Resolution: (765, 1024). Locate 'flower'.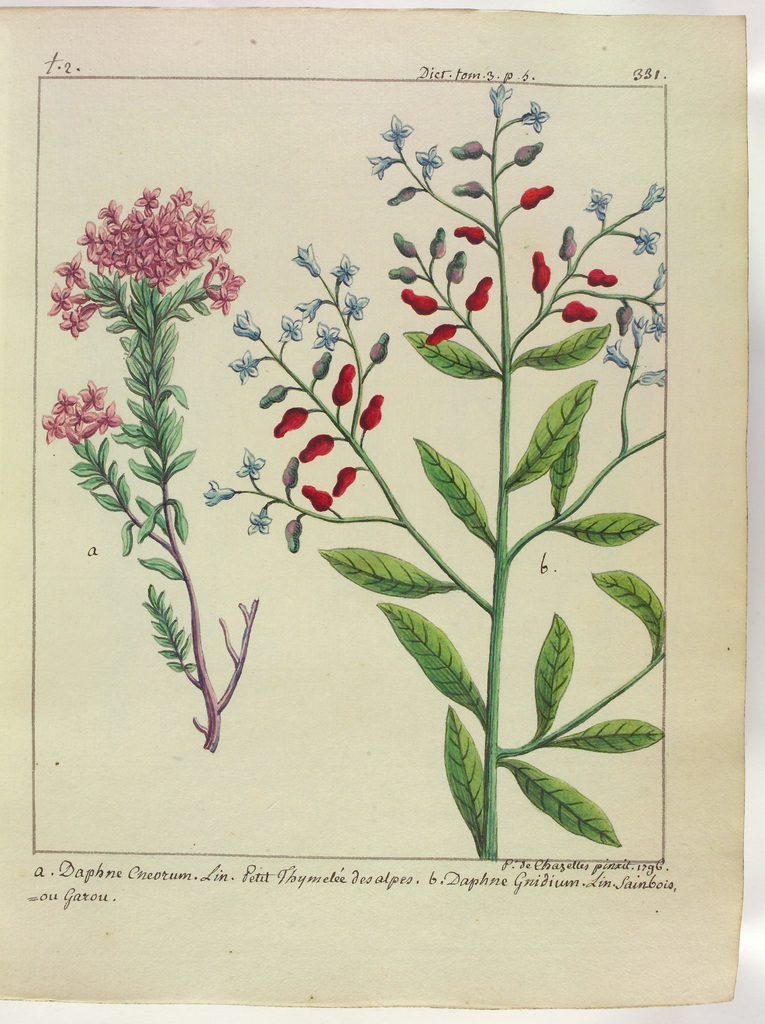
bbox=[207, 267, 243, 312].
